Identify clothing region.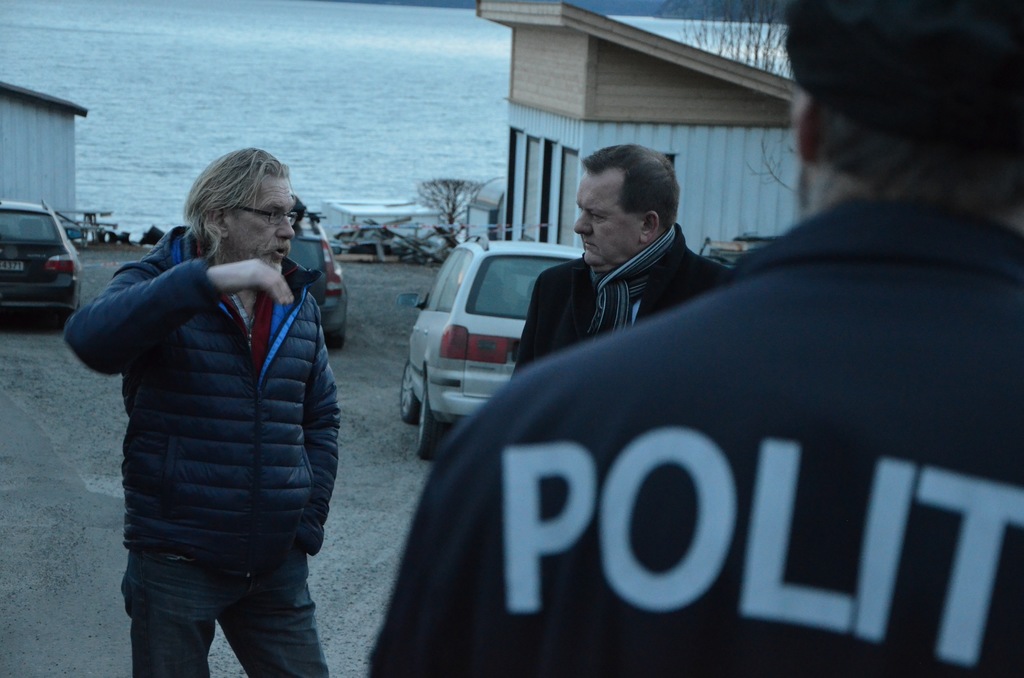
Region: {"left": 367, "top": 197, "right": 1023, "bottom": 677}.
